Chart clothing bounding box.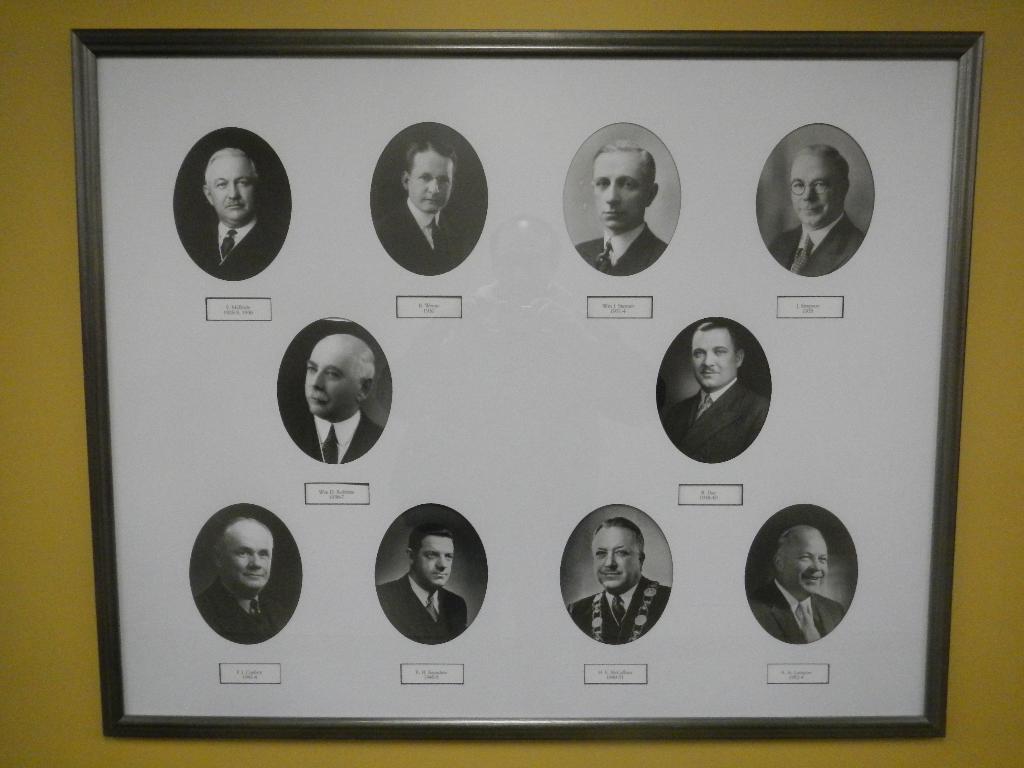
Charted: detection(662, 376, 771, 464).
